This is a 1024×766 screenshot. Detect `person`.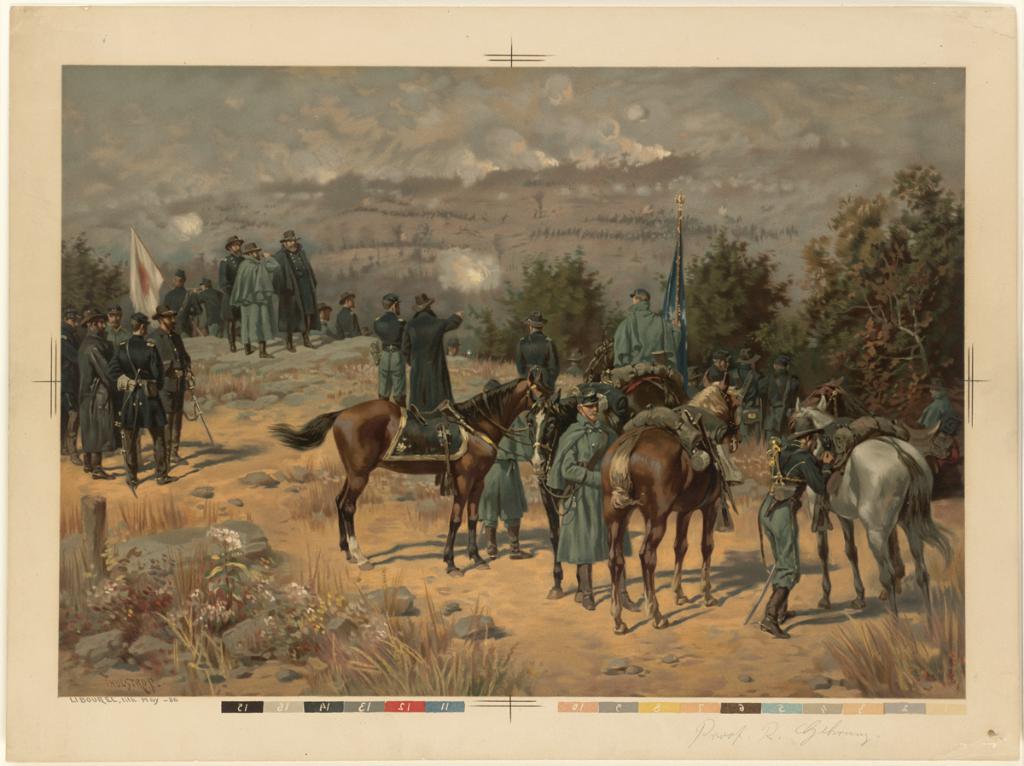
315, 303, 337, 346.
